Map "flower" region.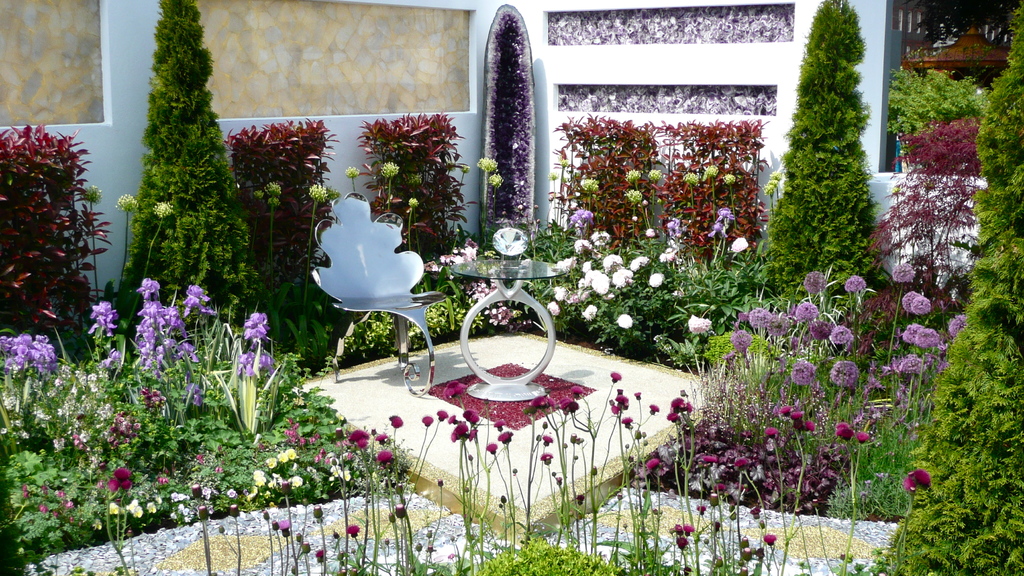
Mapped to (687,524,692,534).
